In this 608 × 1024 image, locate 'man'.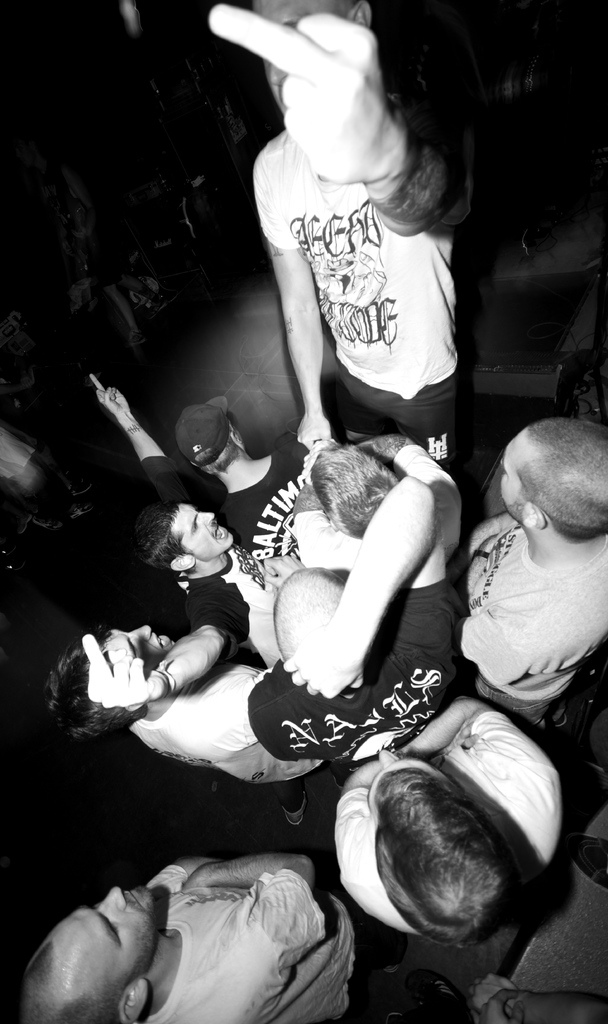
Bounding box: l=204, t=0, r=484, b=539.
